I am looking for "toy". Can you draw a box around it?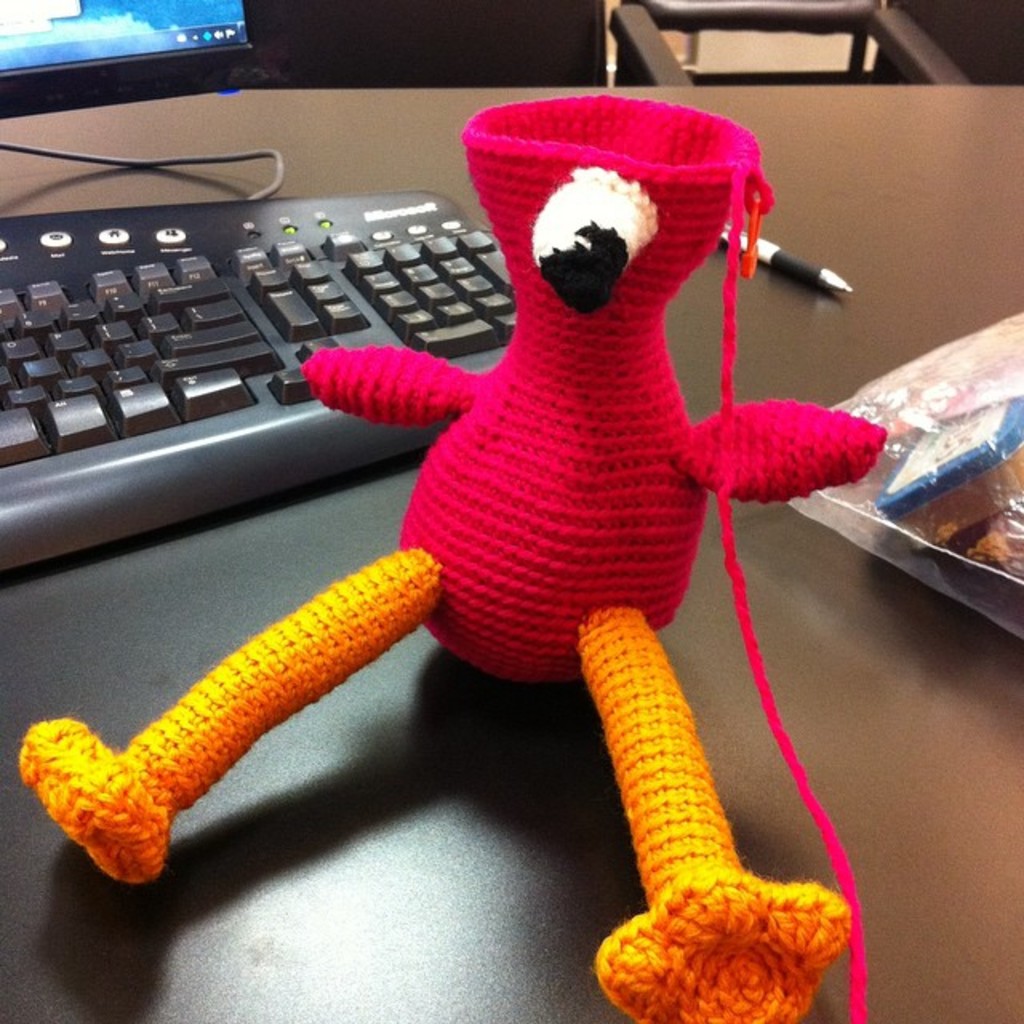
Sure, the bounding box is bbox(139, 114, 936, 922).
